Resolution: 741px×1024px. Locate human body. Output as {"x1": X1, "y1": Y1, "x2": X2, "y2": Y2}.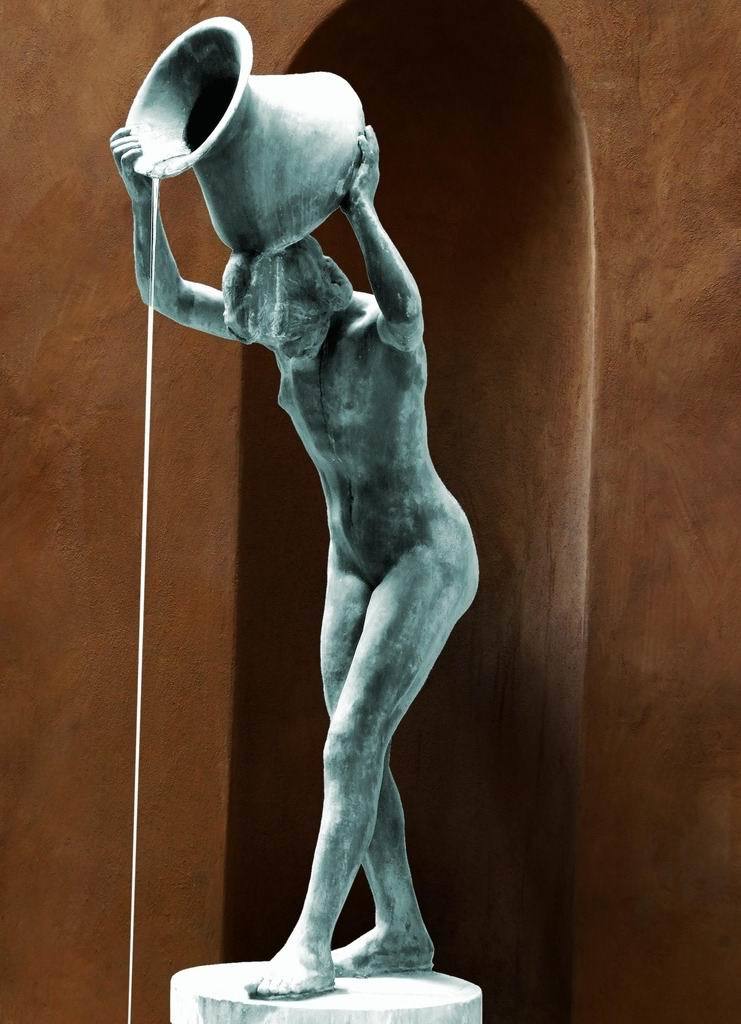
{"x1": 108, "y1": 127, "x2": 480, "y2": 992}.
